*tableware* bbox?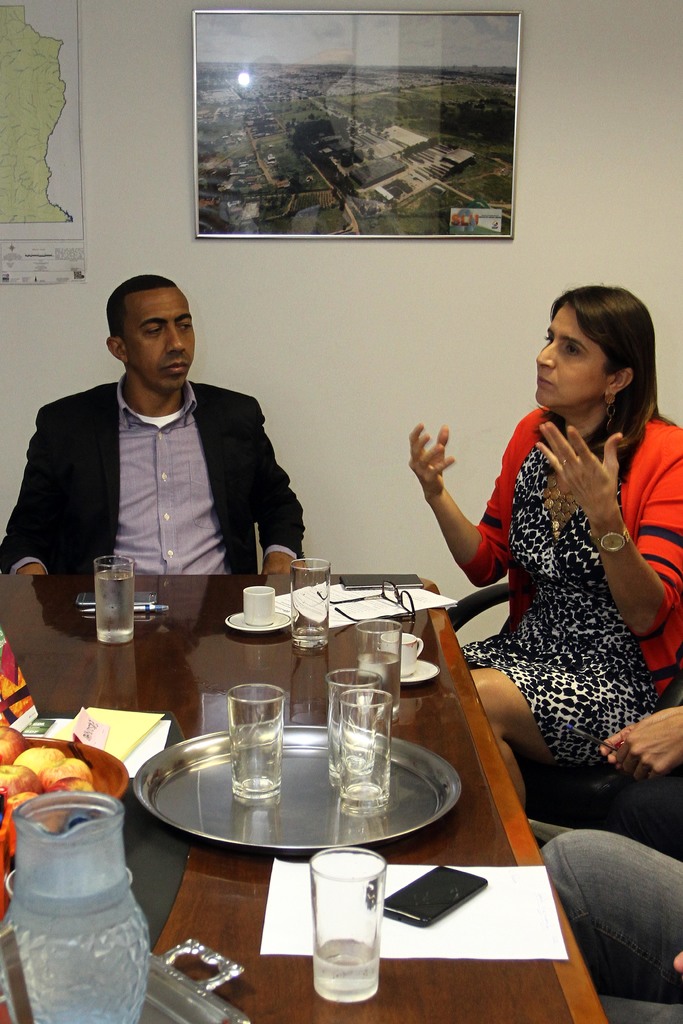
box(0, 776, 155, 1023)
